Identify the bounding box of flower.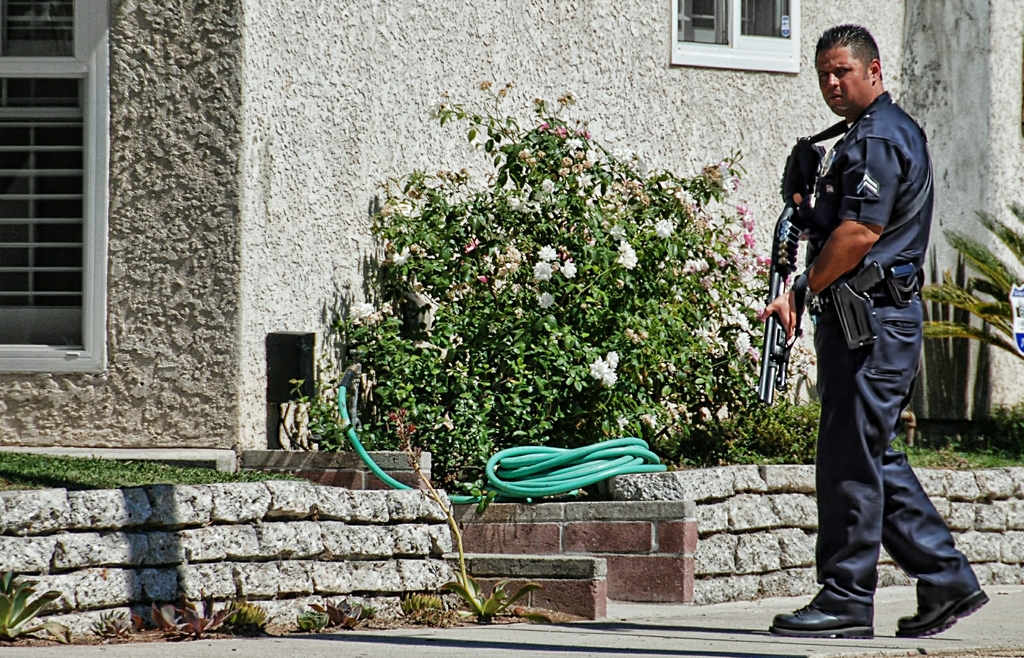
[x1=386, y1=246, x2=408, y2=268].
